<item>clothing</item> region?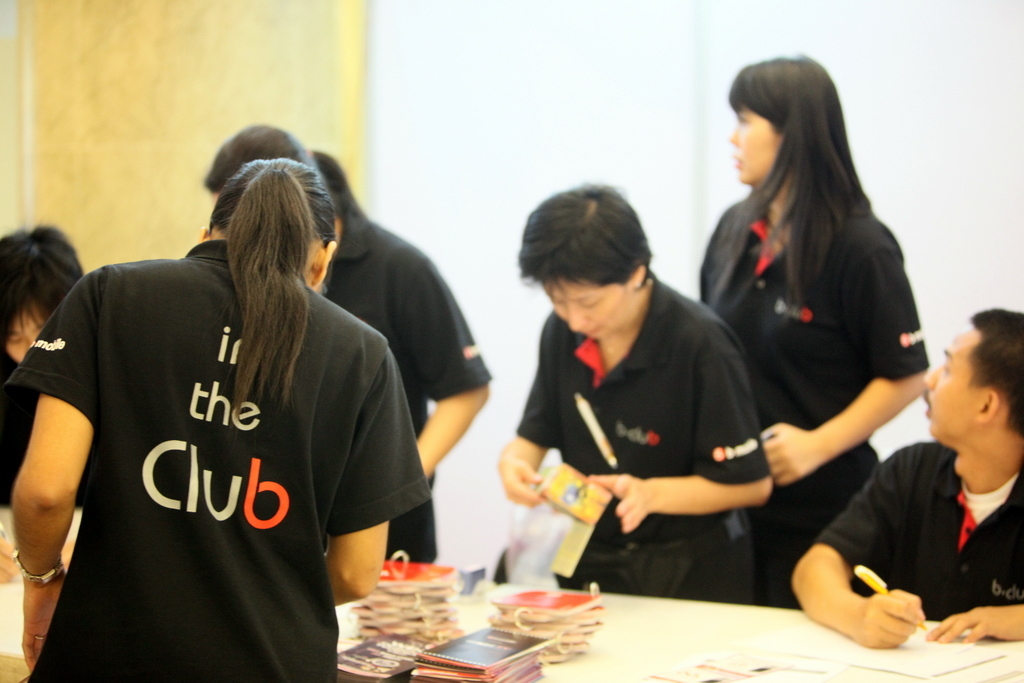
l=316, t=216, r=499, b=564
